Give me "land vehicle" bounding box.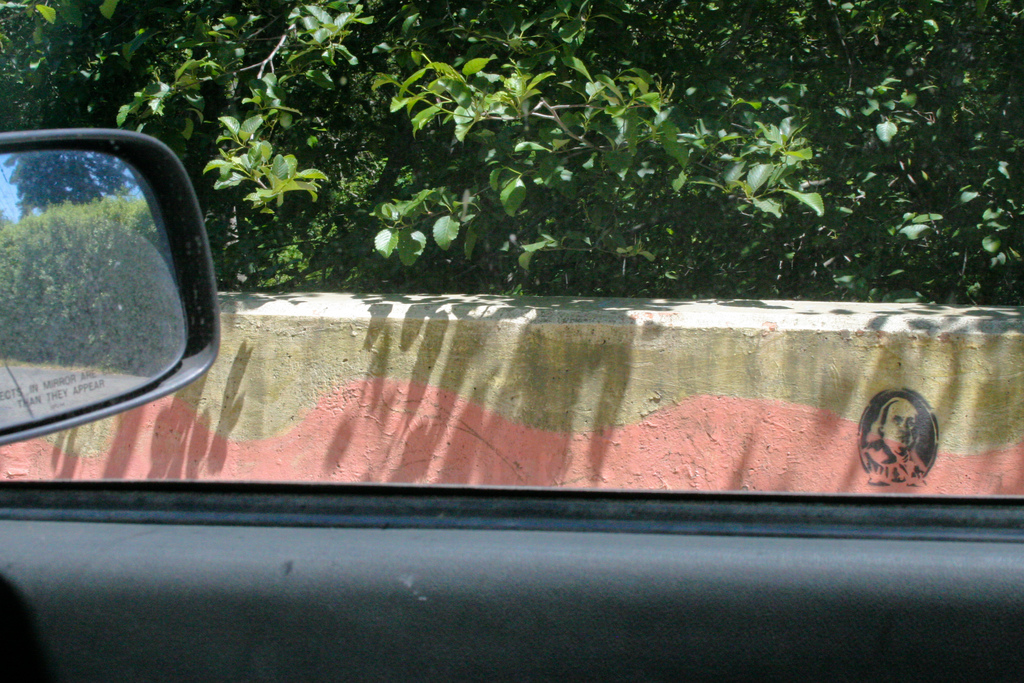
select_region(0, 68, 988, 670).
